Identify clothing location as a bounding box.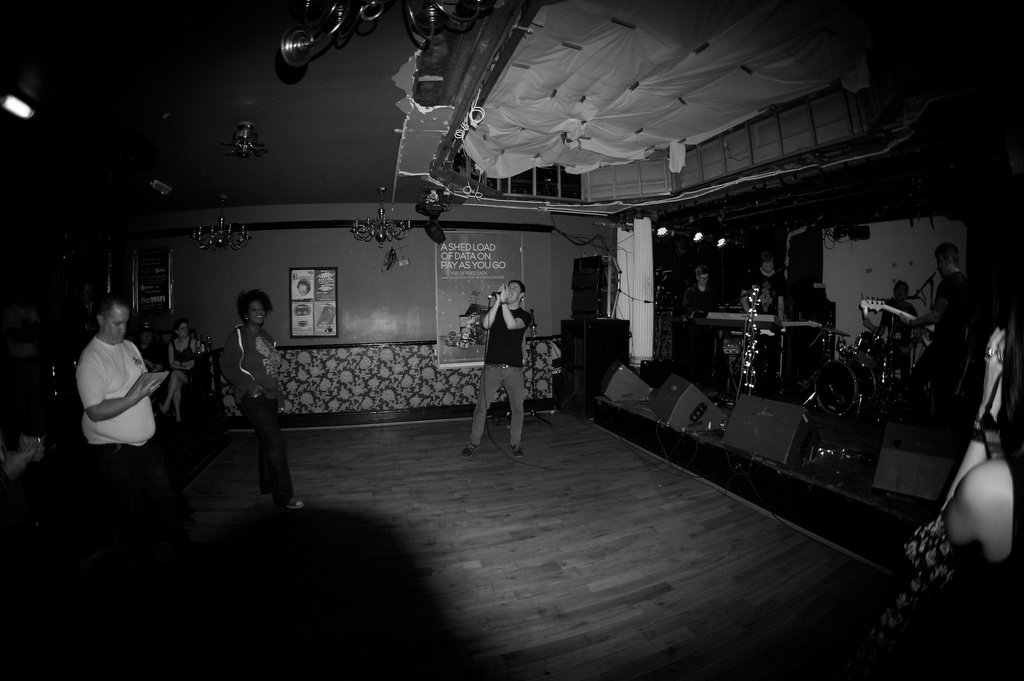
bbox=[744, 272, 794, 361].
